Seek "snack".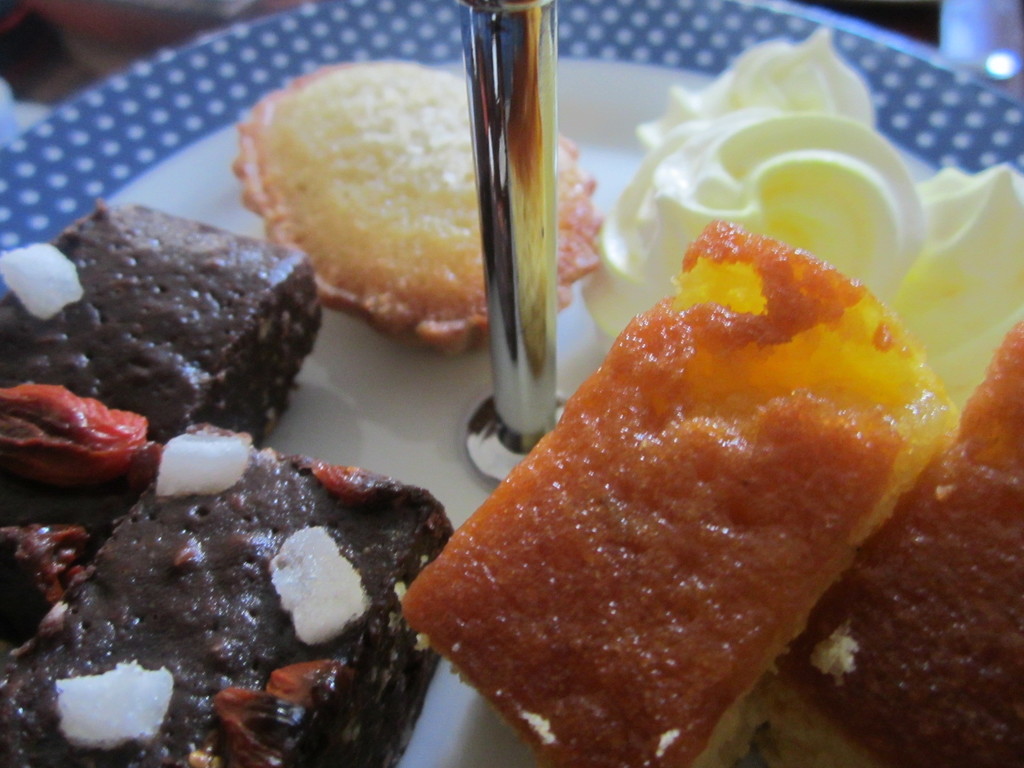
<region>0, 417, 448, 765</region>.
